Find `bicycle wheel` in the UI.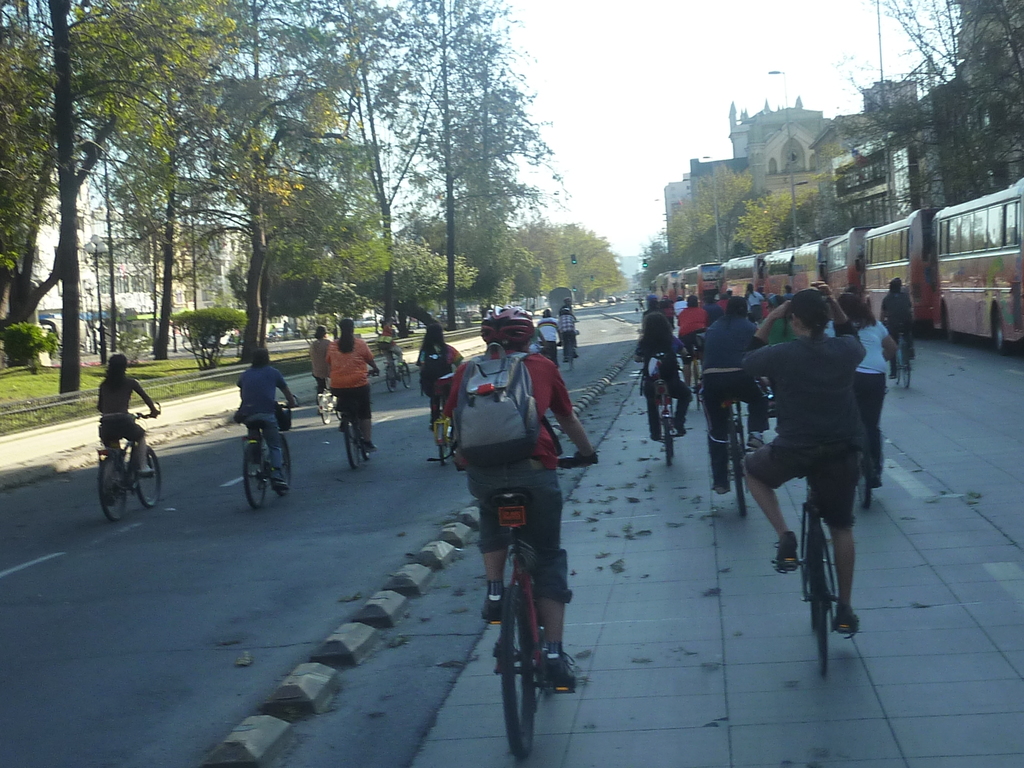
UI element at Rect(317, 396, 333, 426).
